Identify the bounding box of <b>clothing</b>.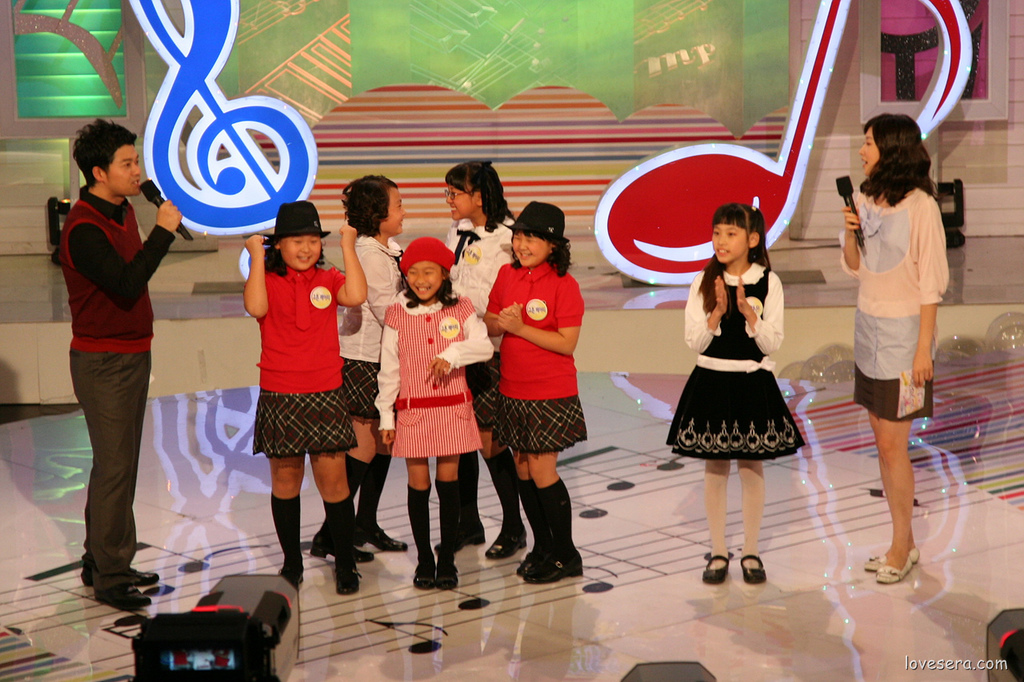
<box>50,157,171,564</box>.
